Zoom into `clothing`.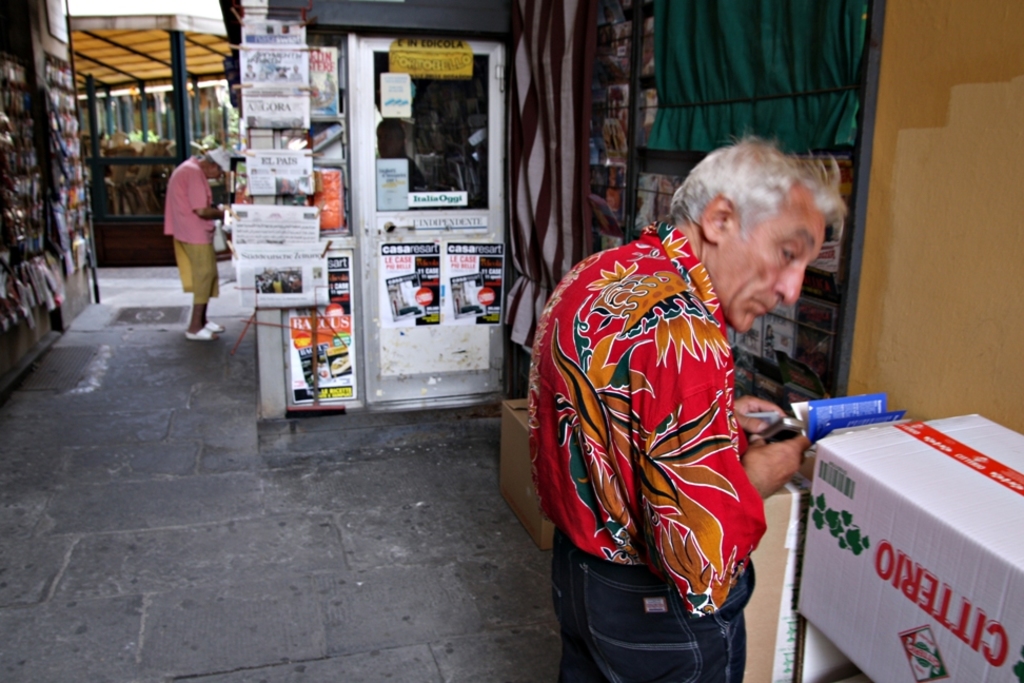
Zoom target: BBox(529, 218, 771, 682).
